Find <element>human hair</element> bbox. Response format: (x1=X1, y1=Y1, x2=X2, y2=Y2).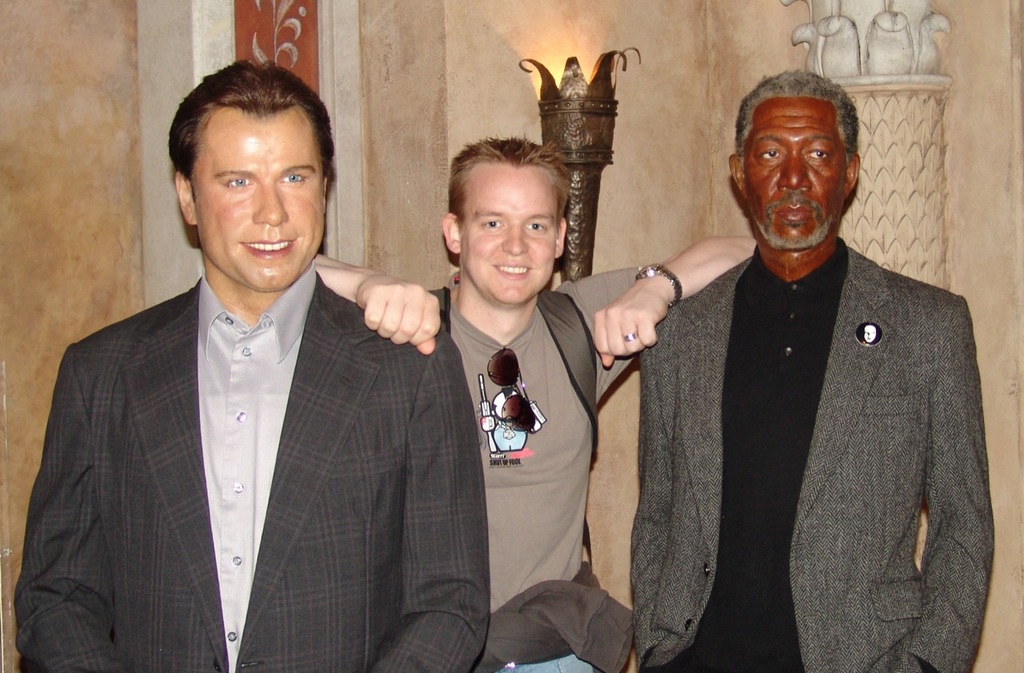
(x1=170, y1=58, x2=332, y2=202).
